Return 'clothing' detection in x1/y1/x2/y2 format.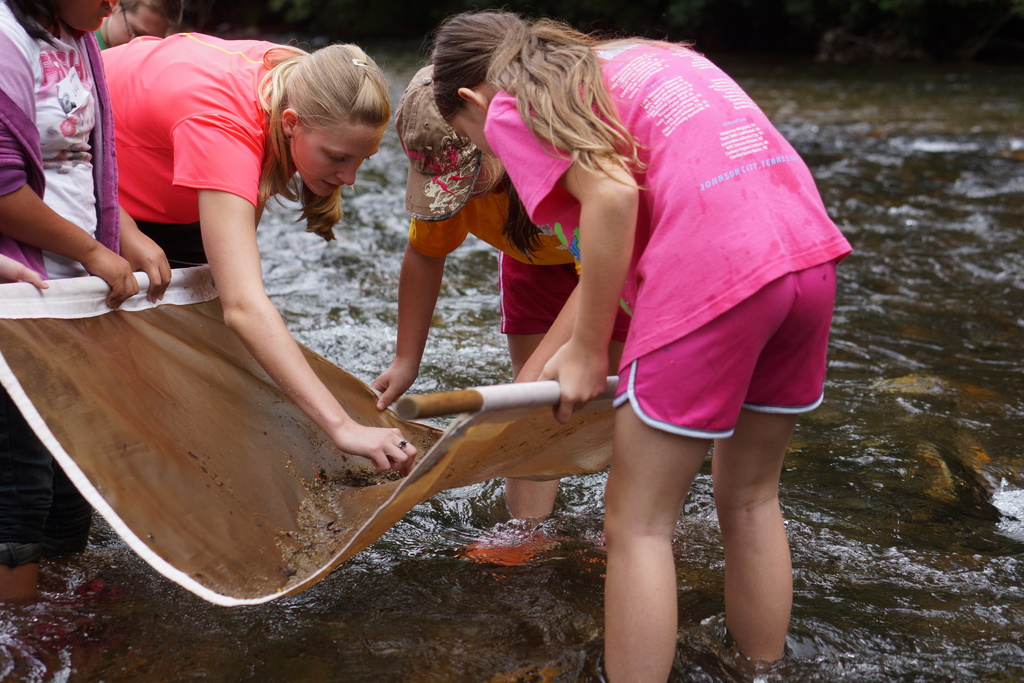
0/0/154/304.
